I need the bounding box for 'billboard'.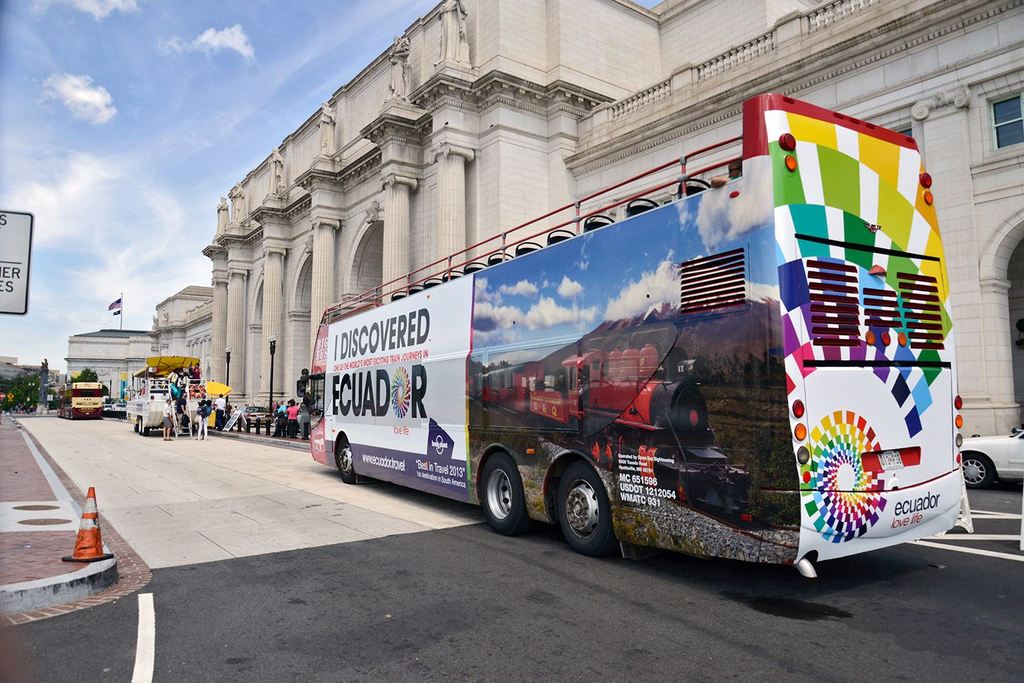
Here it is: [325,182,800,560].
